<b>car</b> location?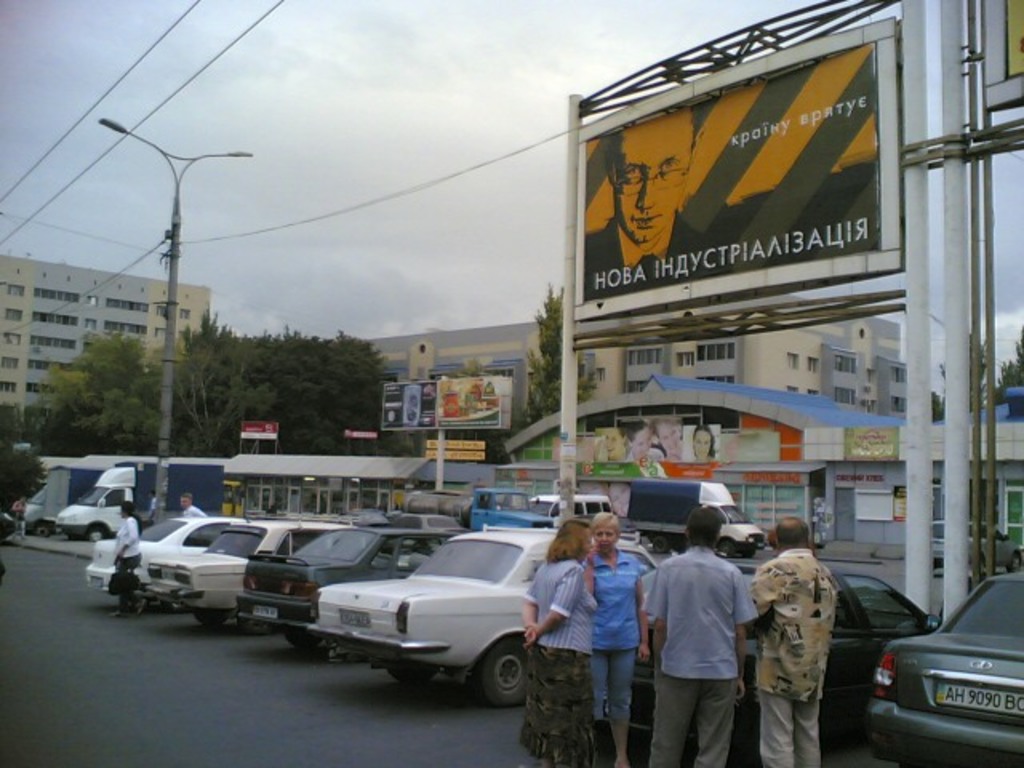
(left=85, top=506, right=261, bottom=613)
